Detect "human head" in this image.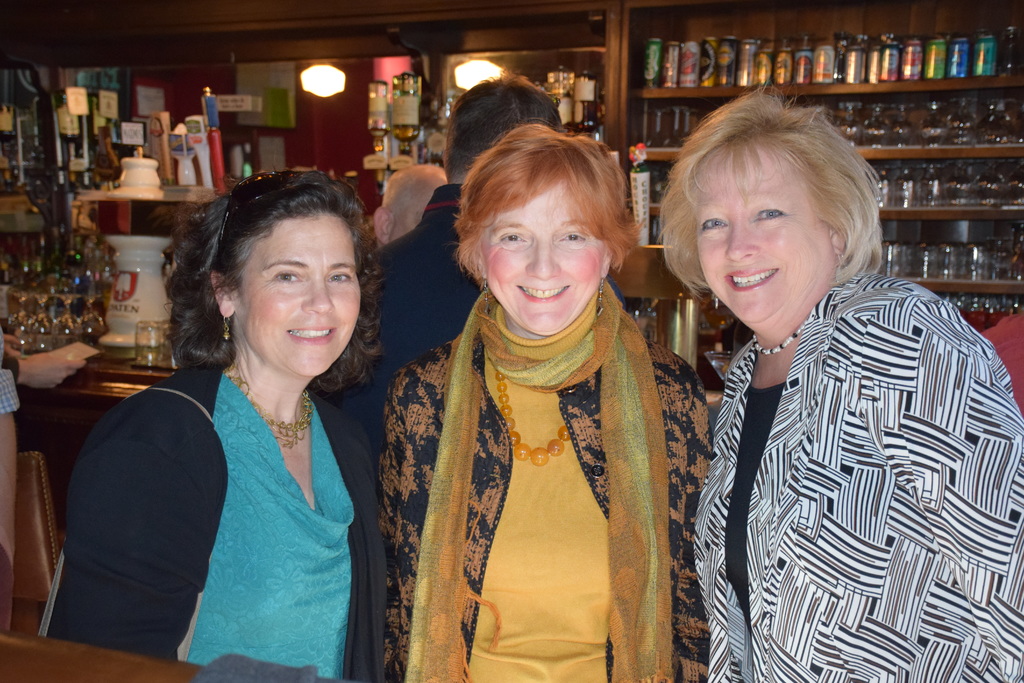
Detection: BBox(161, 169, 383, 403).
